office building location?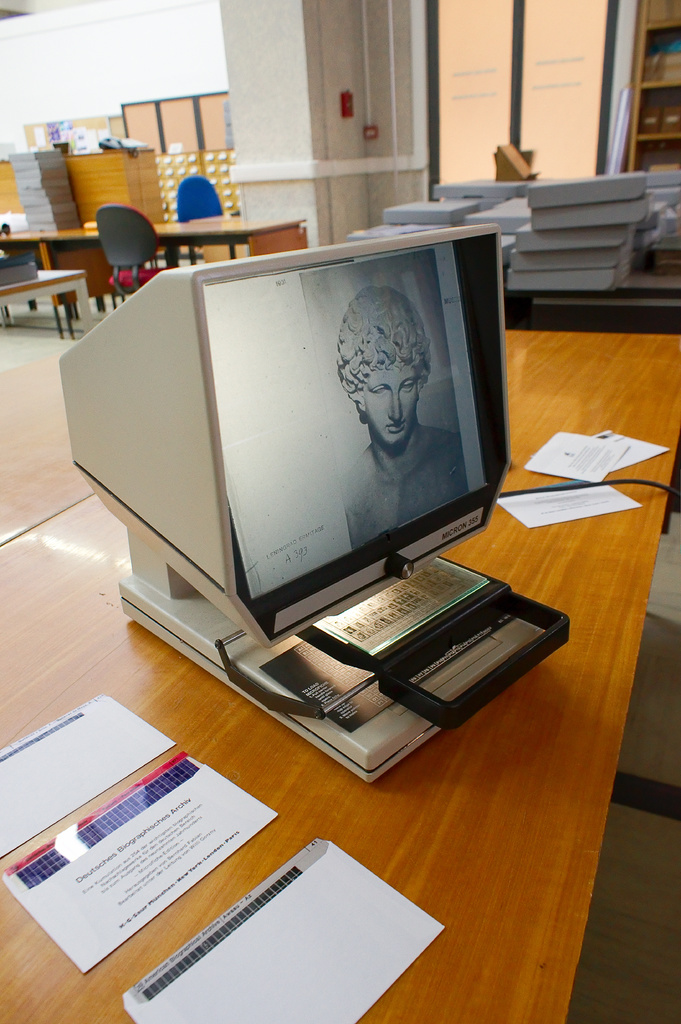
(x1=52, y1=173, x2=525, y2=741)
